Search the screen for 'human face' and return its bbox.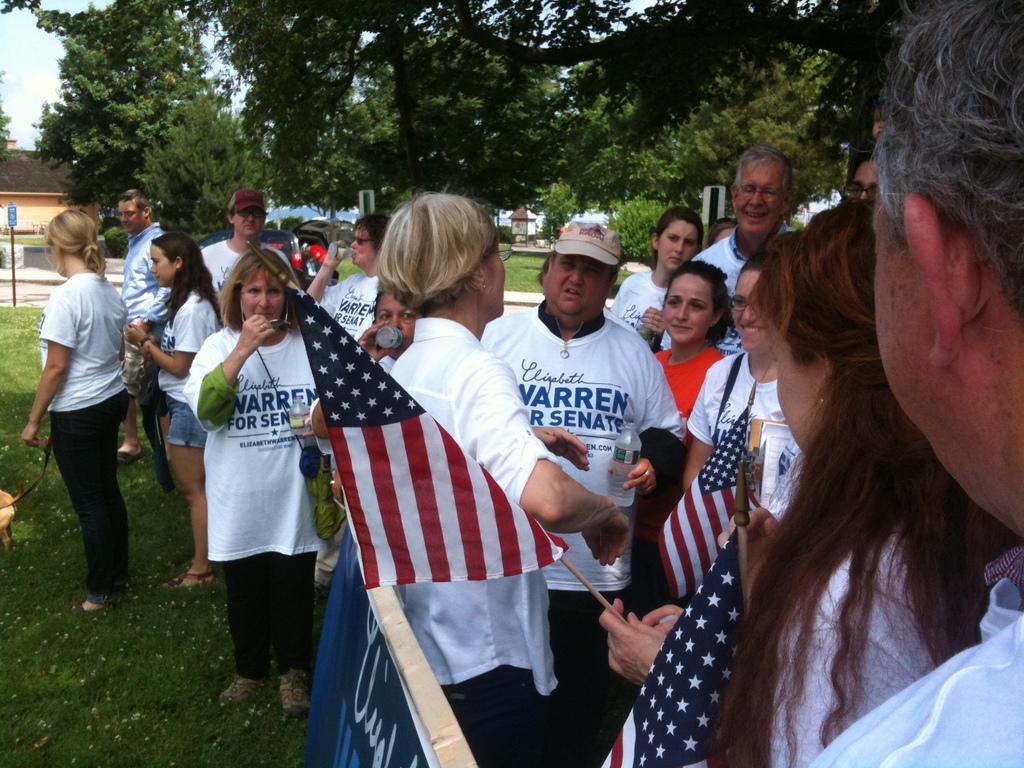
Found: box=[871, 107, 887, 139].
